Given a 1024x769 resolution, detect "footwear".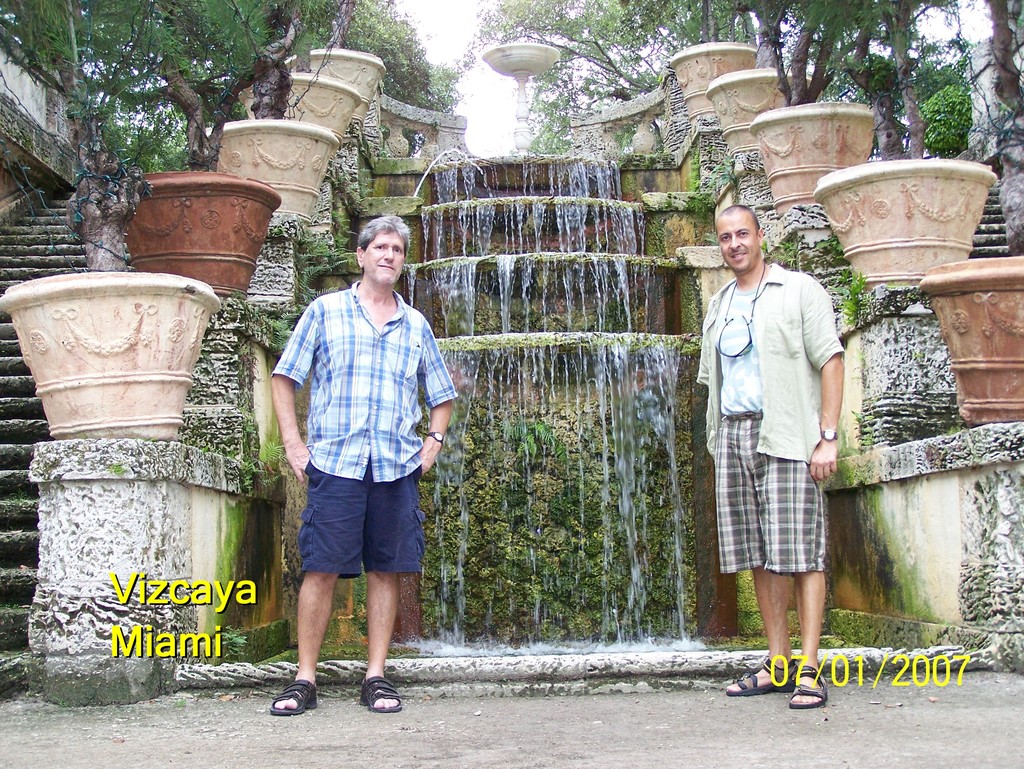
pyautogui.locateOnScreen(720, 657, 796, 701).
